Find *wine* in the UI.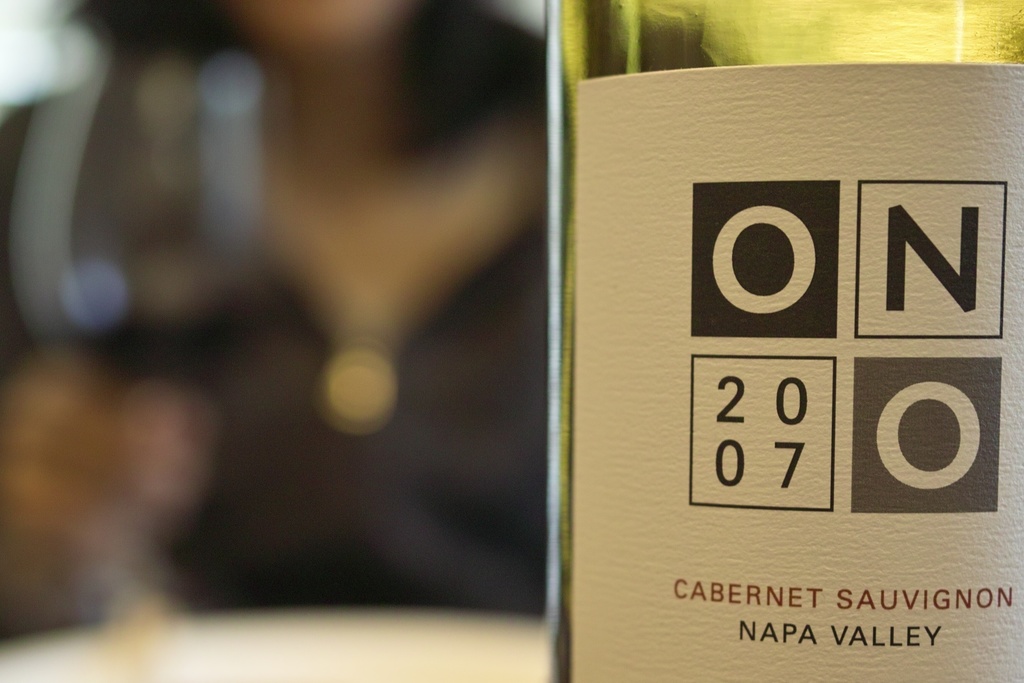
UI element at (x1=541, y1=1, x2=1023, y2=682).
